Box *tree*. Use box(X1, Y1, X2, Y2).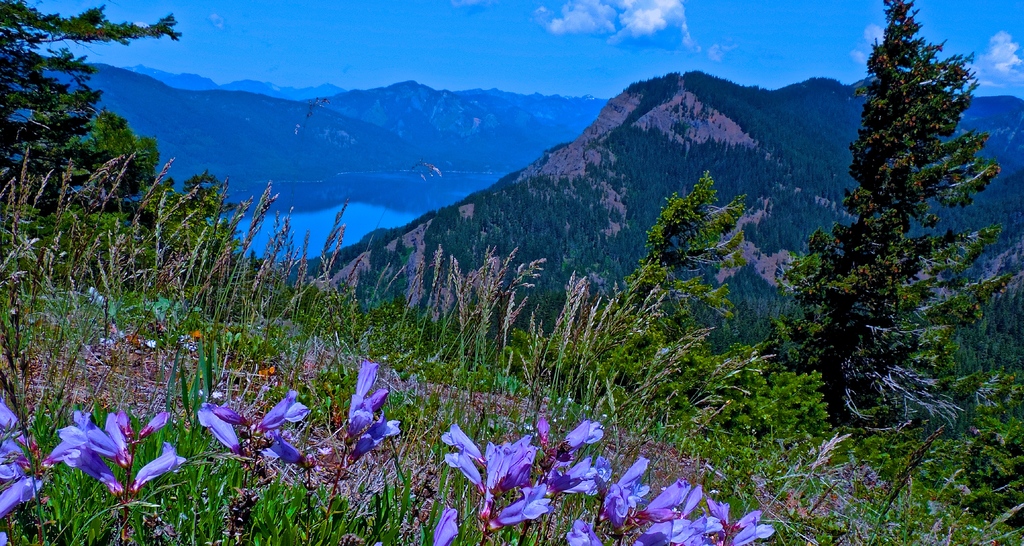
box(0, 0, 186, 163).
